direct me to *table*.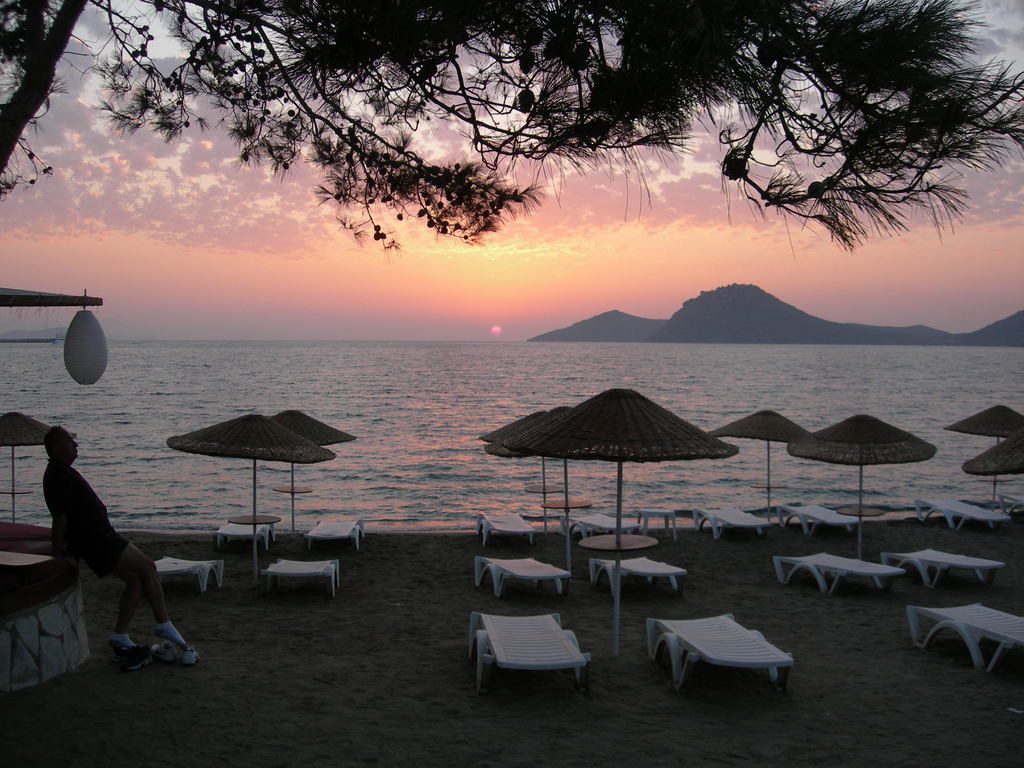
Direction: {"left": 636, "top": 507, "right": 678, "bottom": 541}.
